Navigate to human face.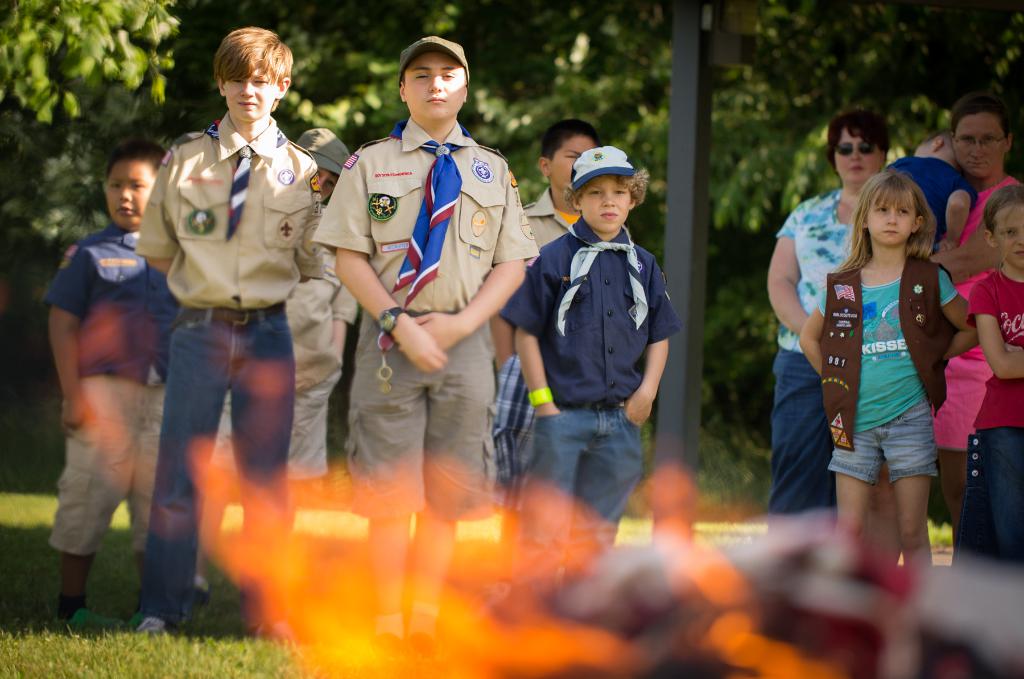
Navigation target: bbox=[317, 170, 339, 202].
